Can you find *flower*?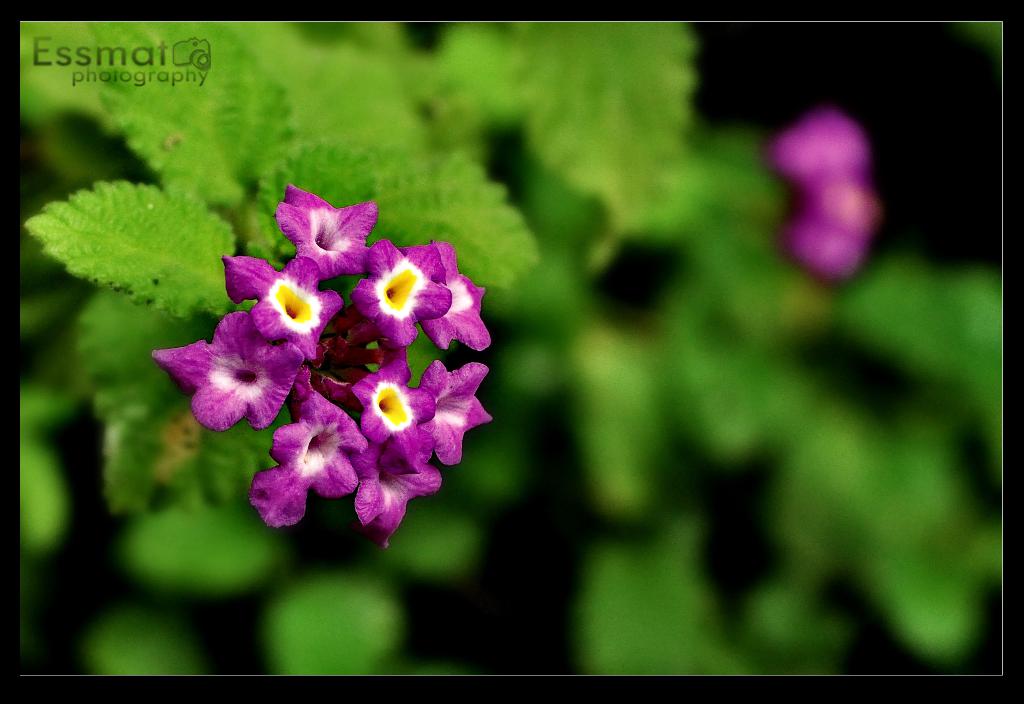
Yes, bounding box: 300:320:378:422.
